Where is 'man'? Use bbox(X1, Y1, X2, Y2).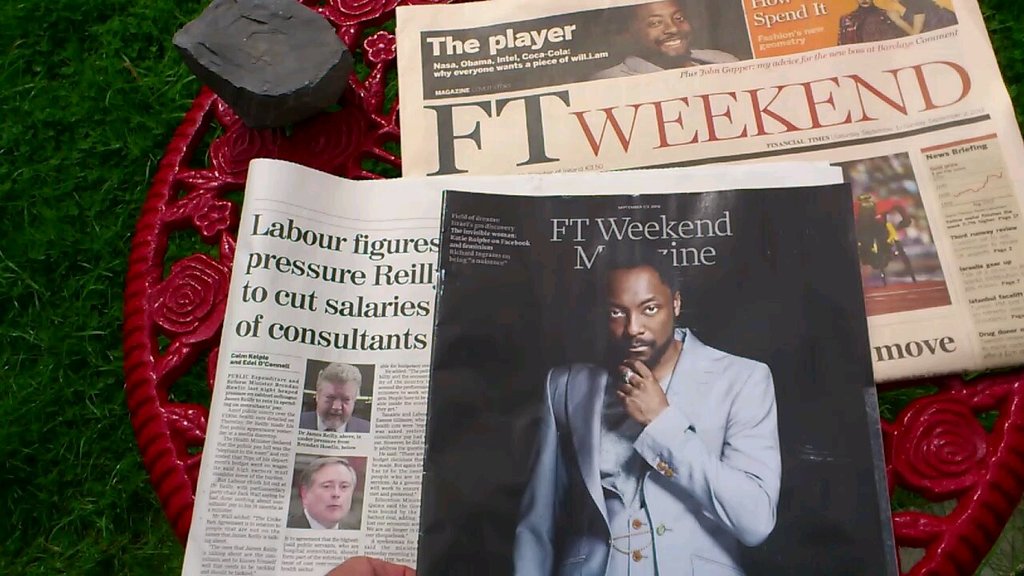
bbox(508, 241, 782, 575).
